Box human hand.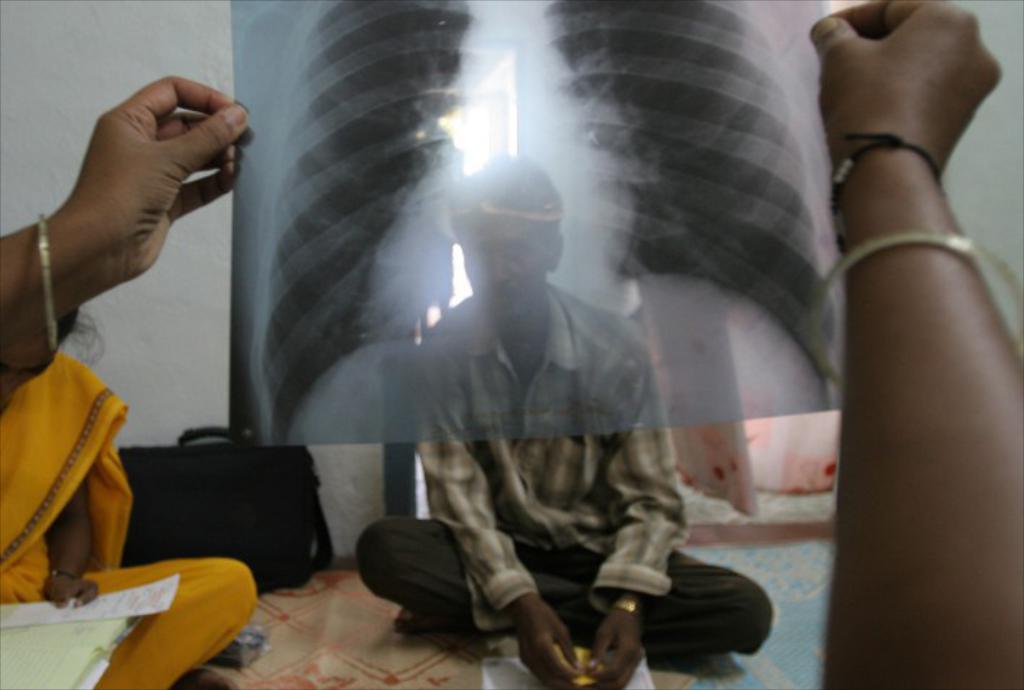
(left=809, top=0, right=1004, bottom=176).
